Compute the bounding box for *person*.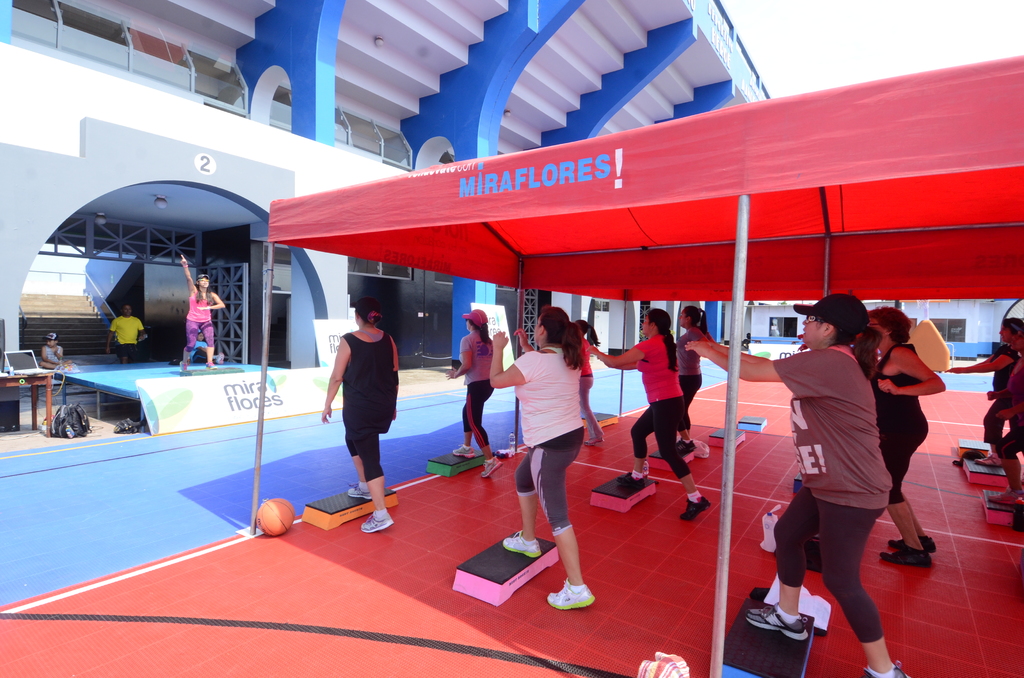
bbox(35, 328, 73, 369).
